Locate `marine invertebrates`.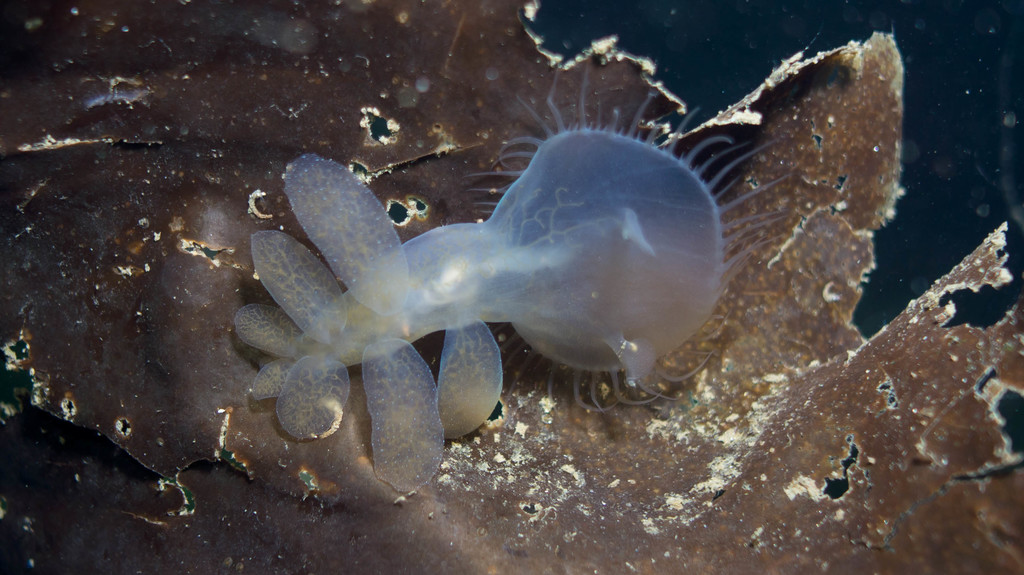
Bounding box: pyautogui.locateOnScreen(430, 304, 516, 445).
